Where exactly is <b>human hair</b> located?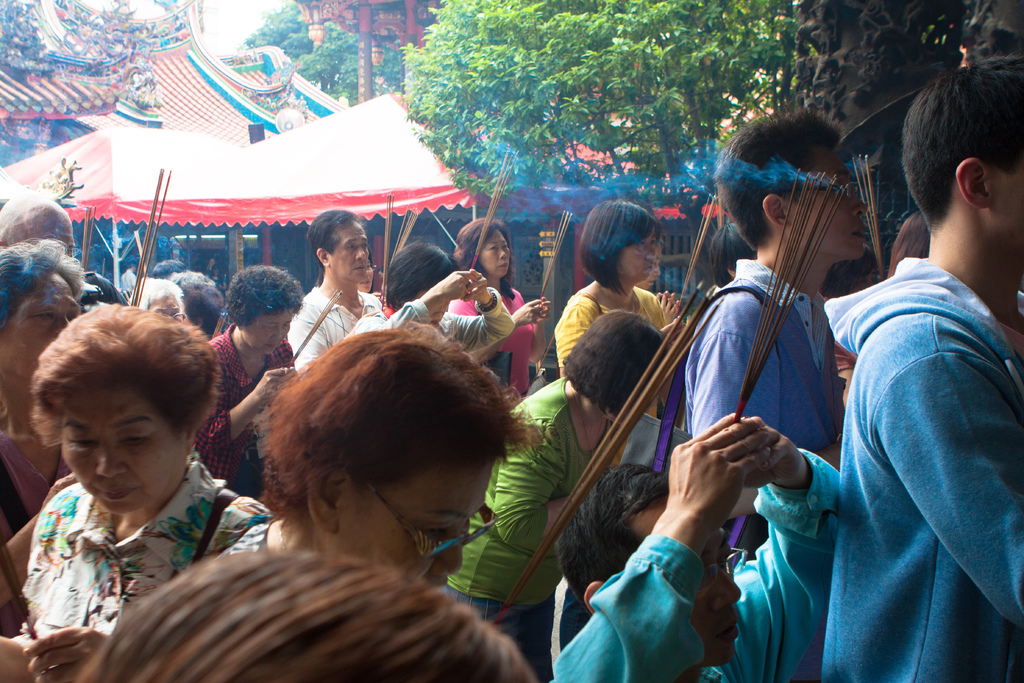
Its bounding box is <bbox>712, 222, 756, 285</bbox>.
